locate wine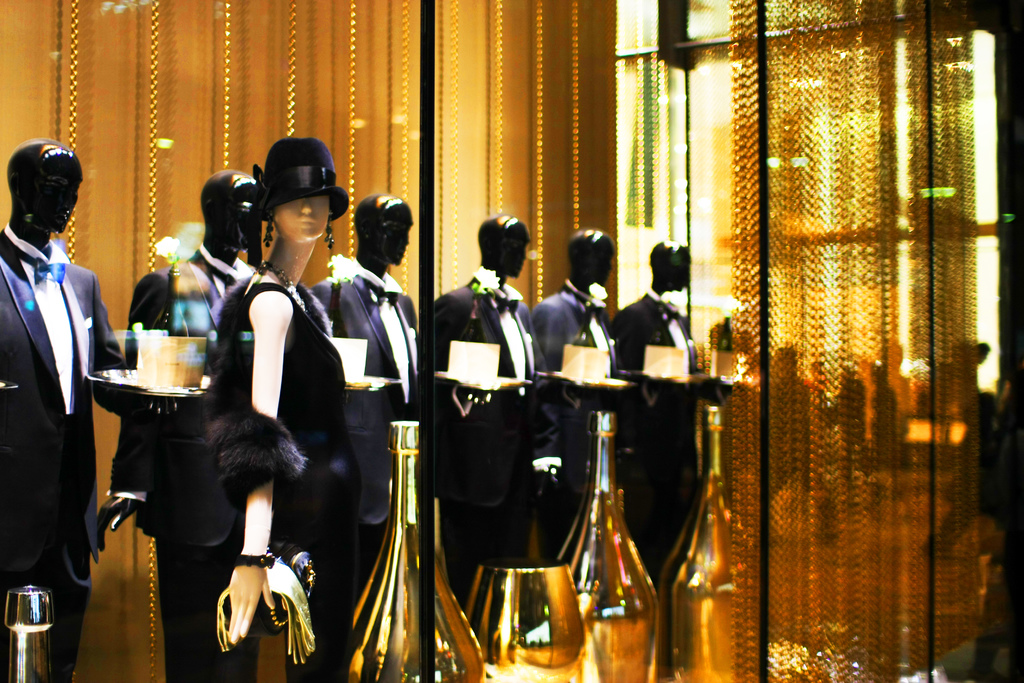
[left=339, top=423, right=438, bottom=682]
